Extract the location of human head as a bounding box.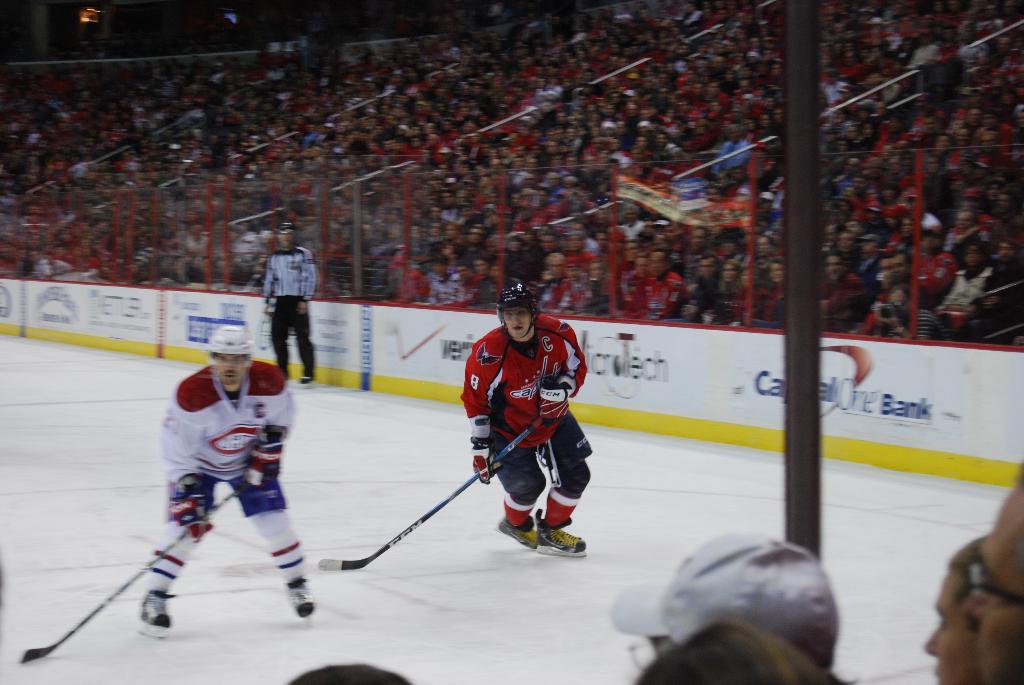
pyautogui.locateOnScreen(956, 450, 1023, 684).
